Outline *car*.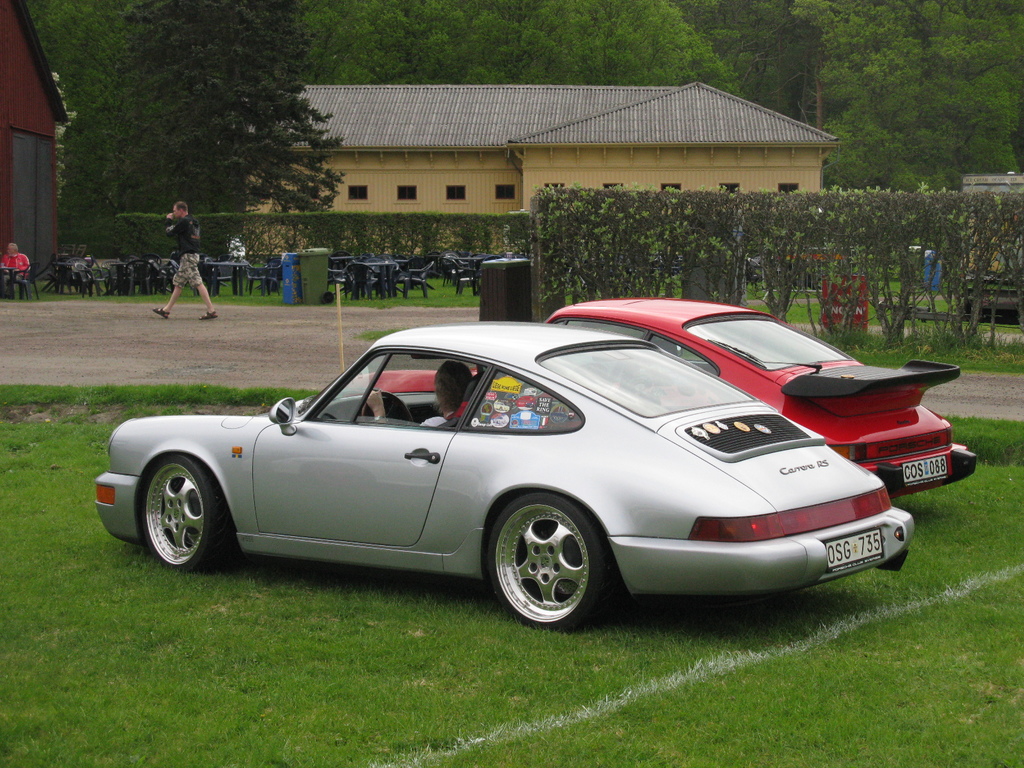
Outline: <box>354,291,982,500</box>.
